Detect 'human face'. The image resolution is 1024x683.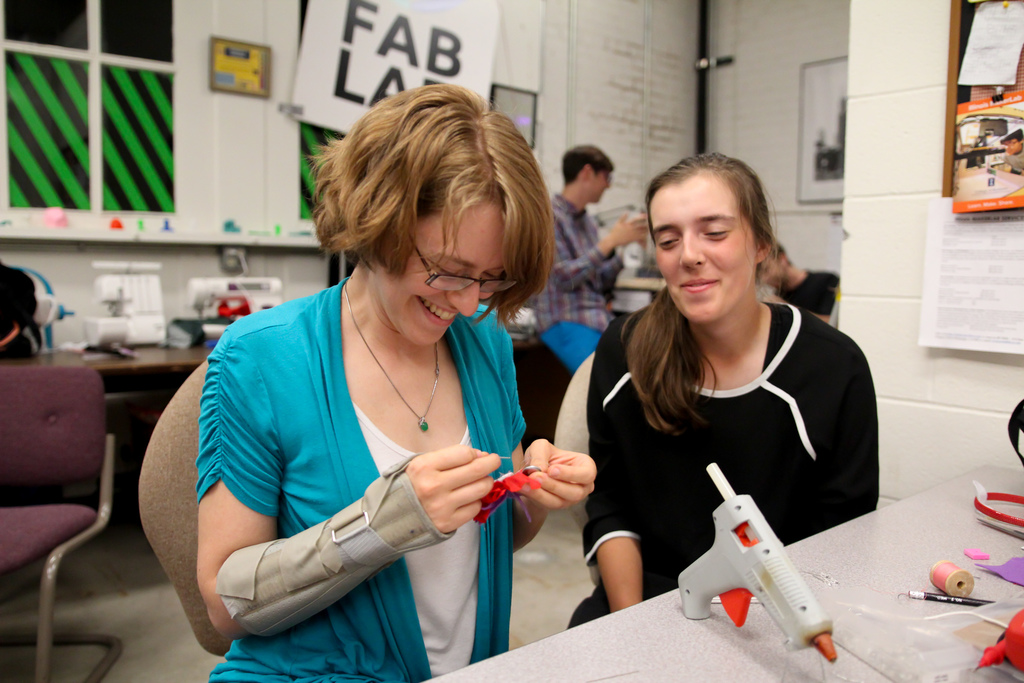
detection(758, 252, 785, 290).
